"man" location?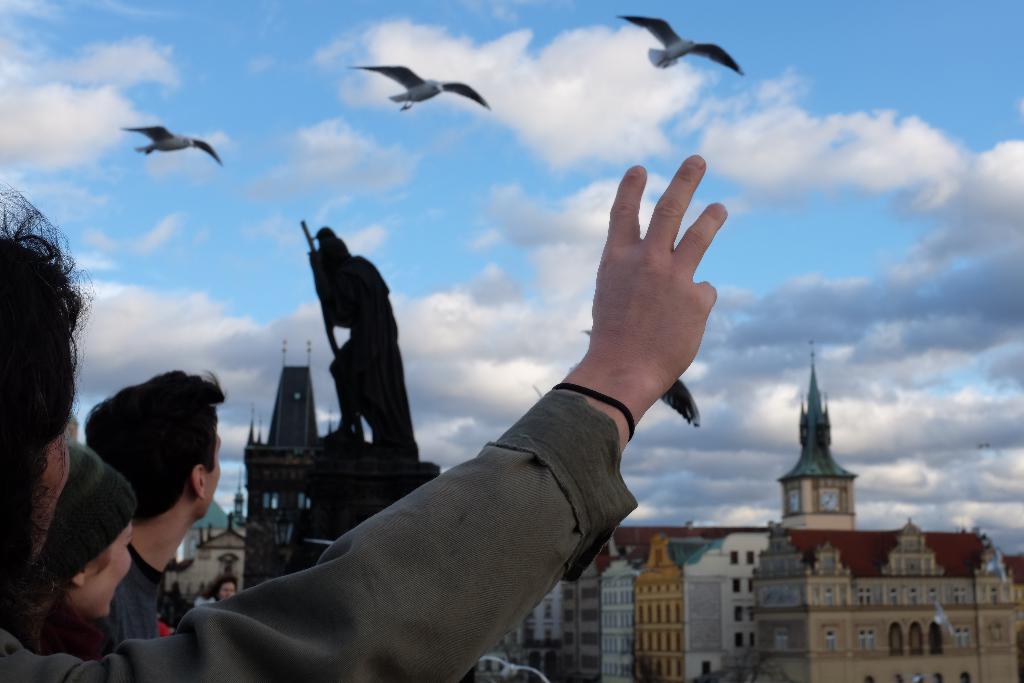
box(84, 368, 228, 648)
